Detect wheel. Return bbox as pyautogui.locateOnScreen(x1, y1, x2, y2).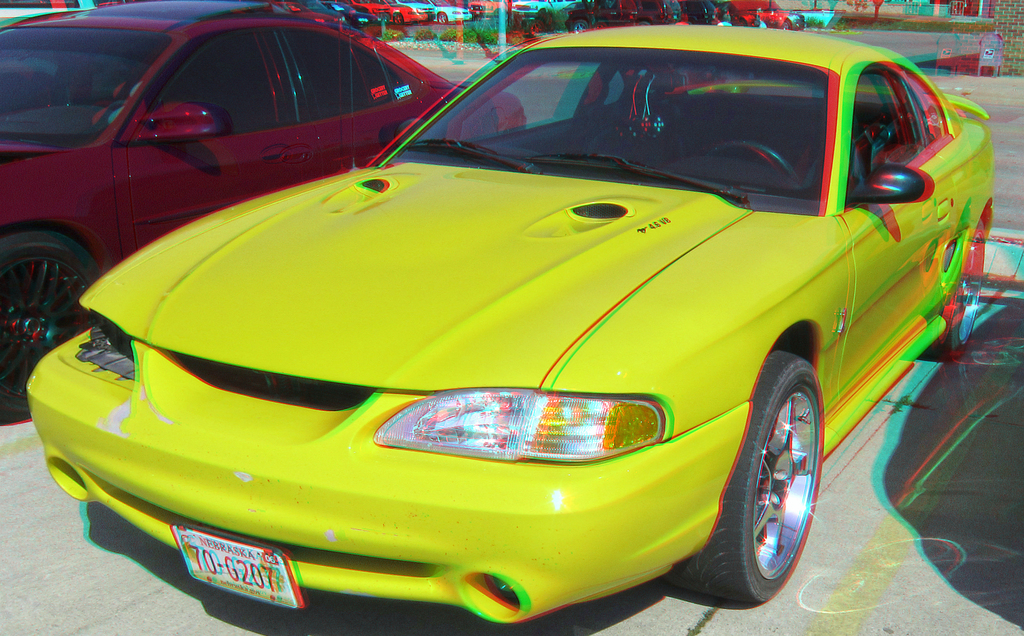
pyautogui.locateOnScreen(708, 135, 797, 181).
